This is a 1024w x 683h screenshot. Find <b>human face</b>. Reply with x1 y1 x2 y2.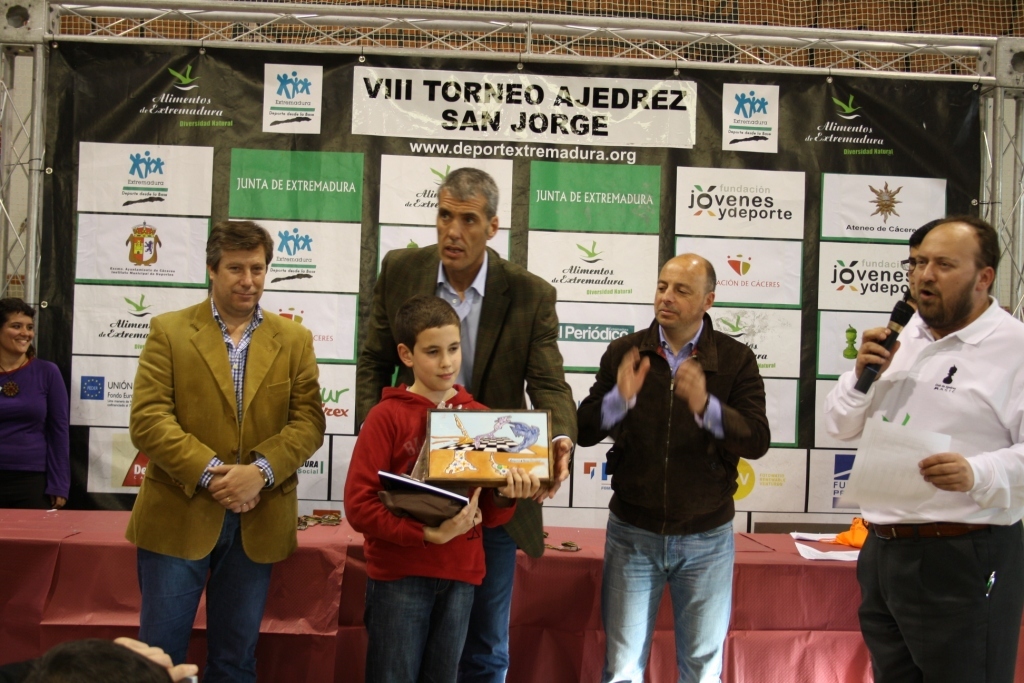
653 262 704 328.
